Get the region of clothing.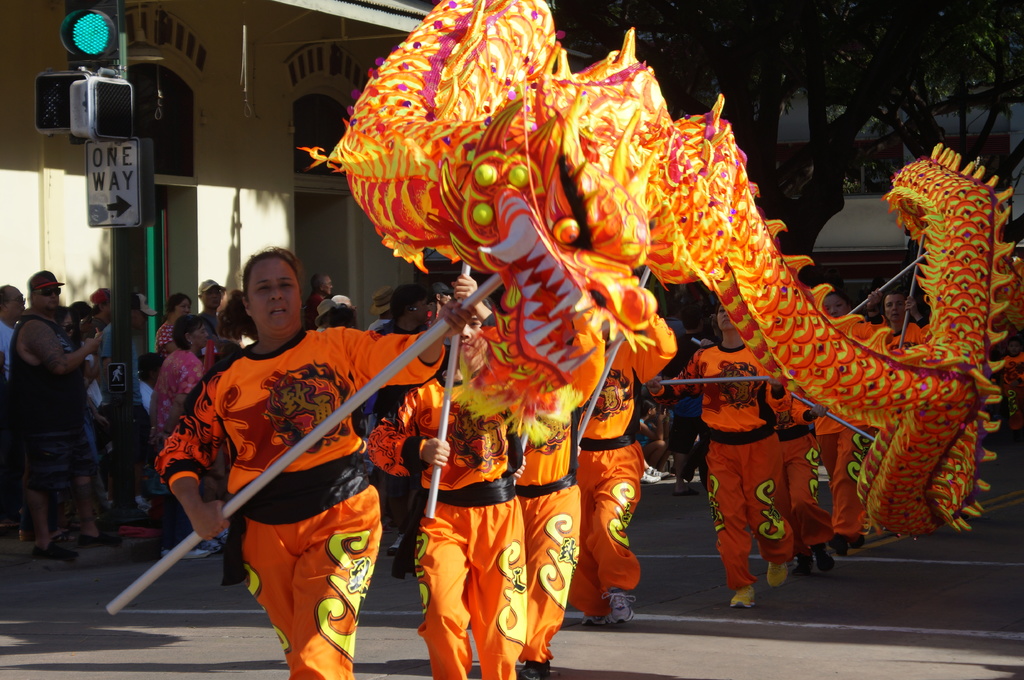
x1=565, y1=312, x2=678, y2=619.
